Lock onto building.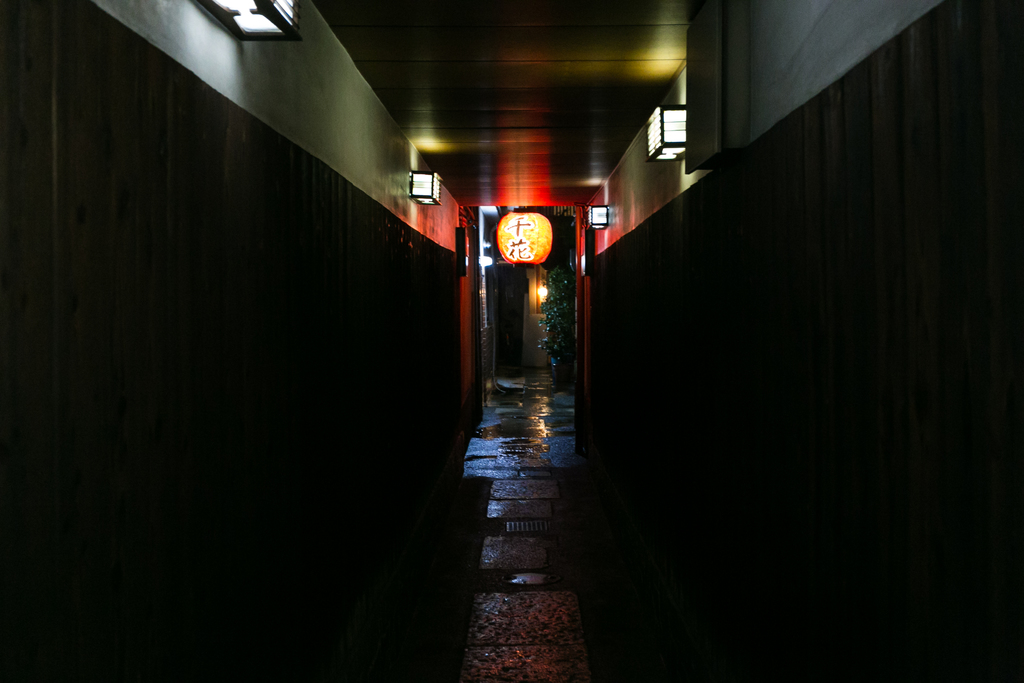
Locked: <region>0, 0, 1023, 682</region>.
